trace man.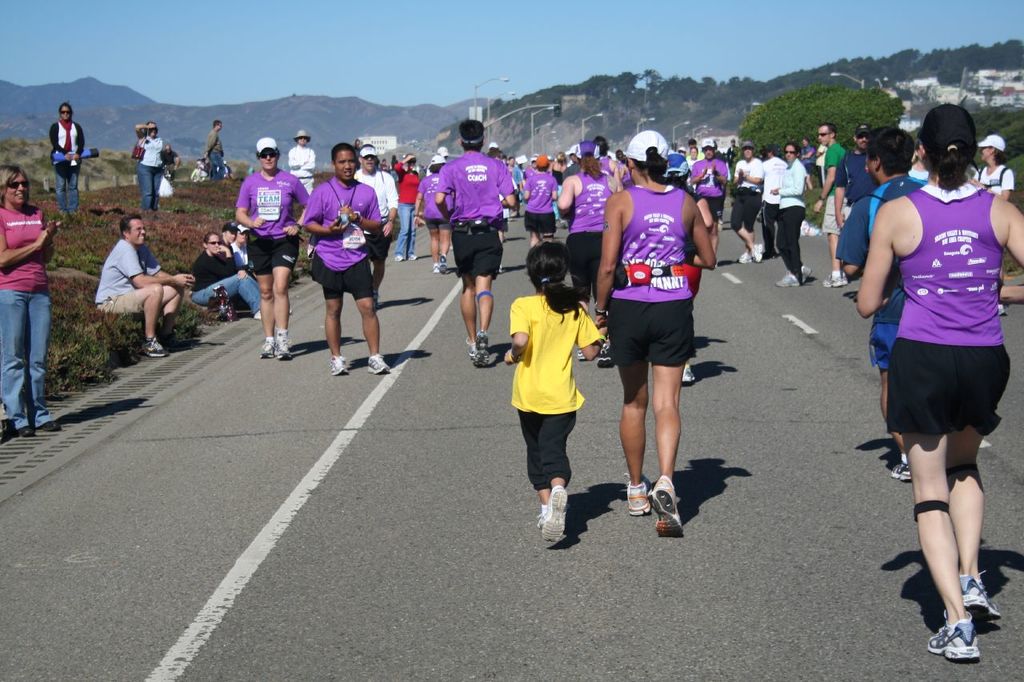
Traced to BBox(813, 122, 848, 288).
